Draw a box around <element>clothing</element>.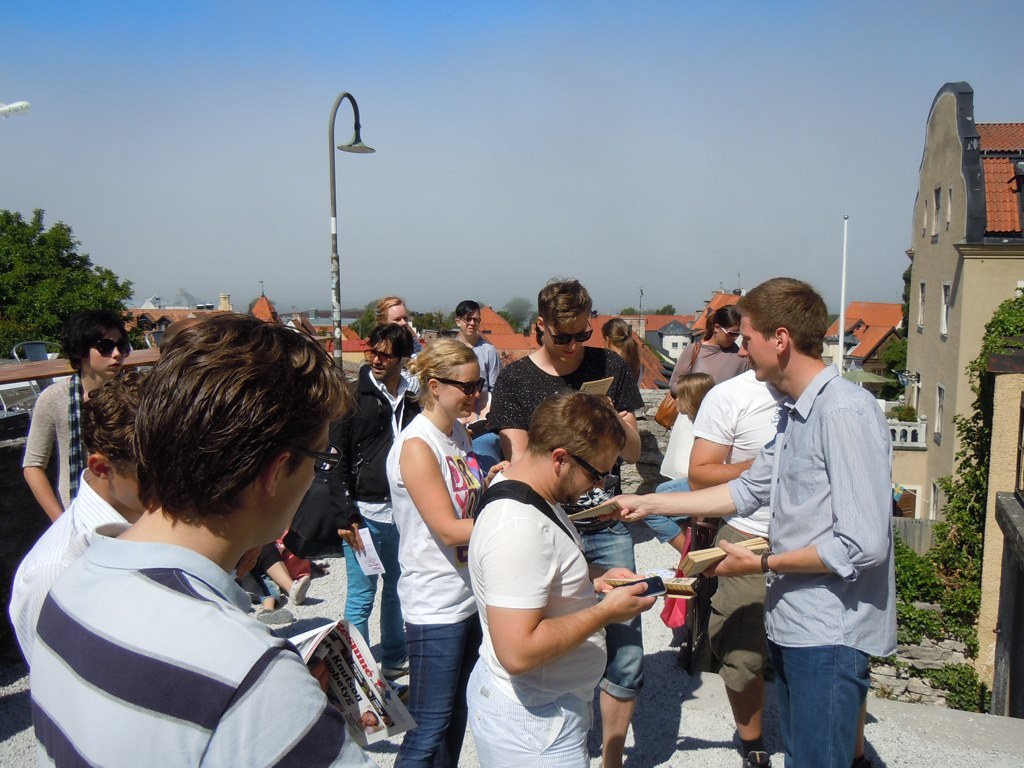
<region>466, 472, 606, 767</region>.
